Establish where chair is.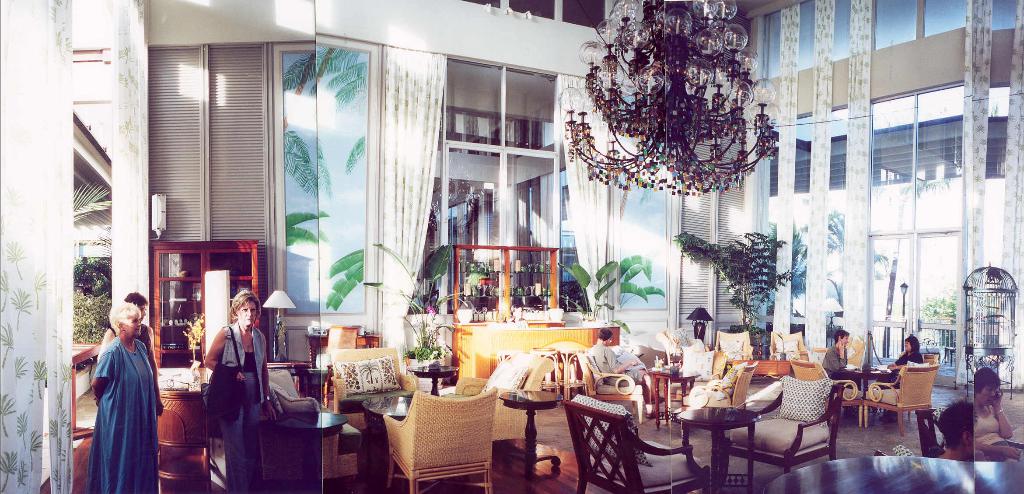
Established at 637, 345, 675, 373.
